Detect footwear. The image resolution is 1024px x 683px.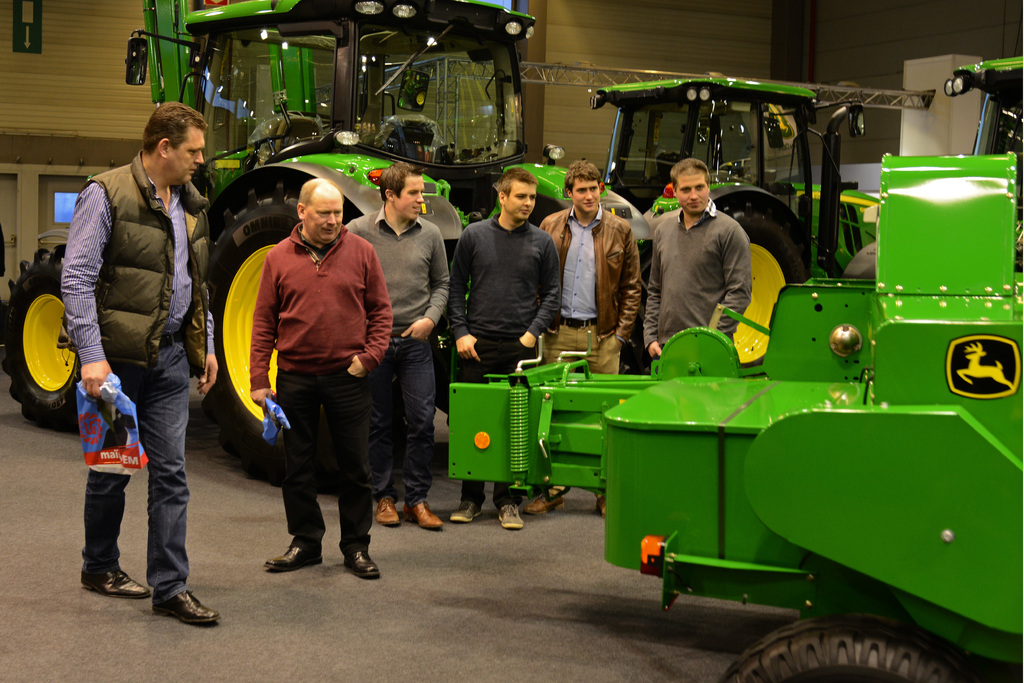
(left=410, top=504, right=445, bottom=531).
